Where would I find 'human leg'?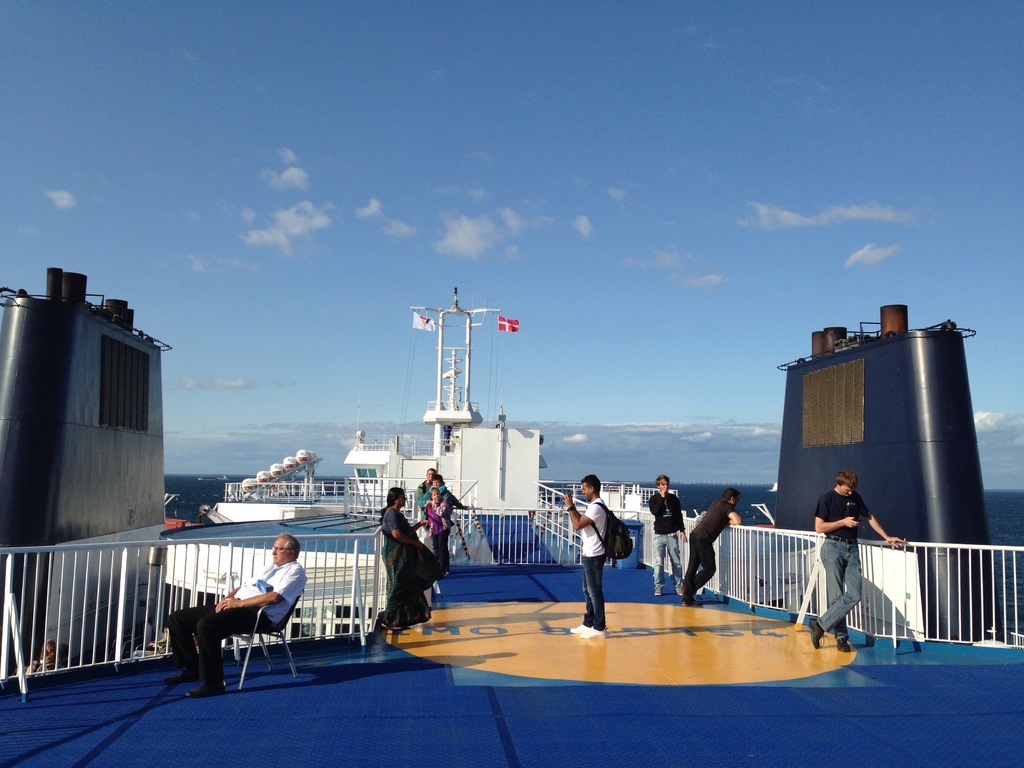
At bbox=[684, 541, 715, 604].
